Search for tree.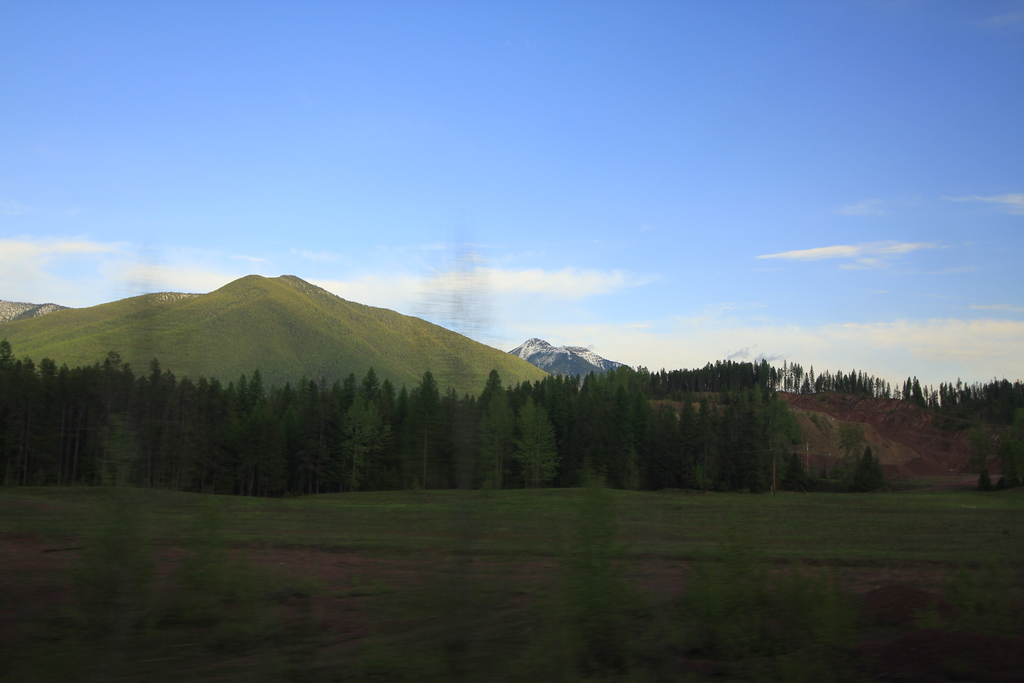
Found at 854, 441, 883, 494.
